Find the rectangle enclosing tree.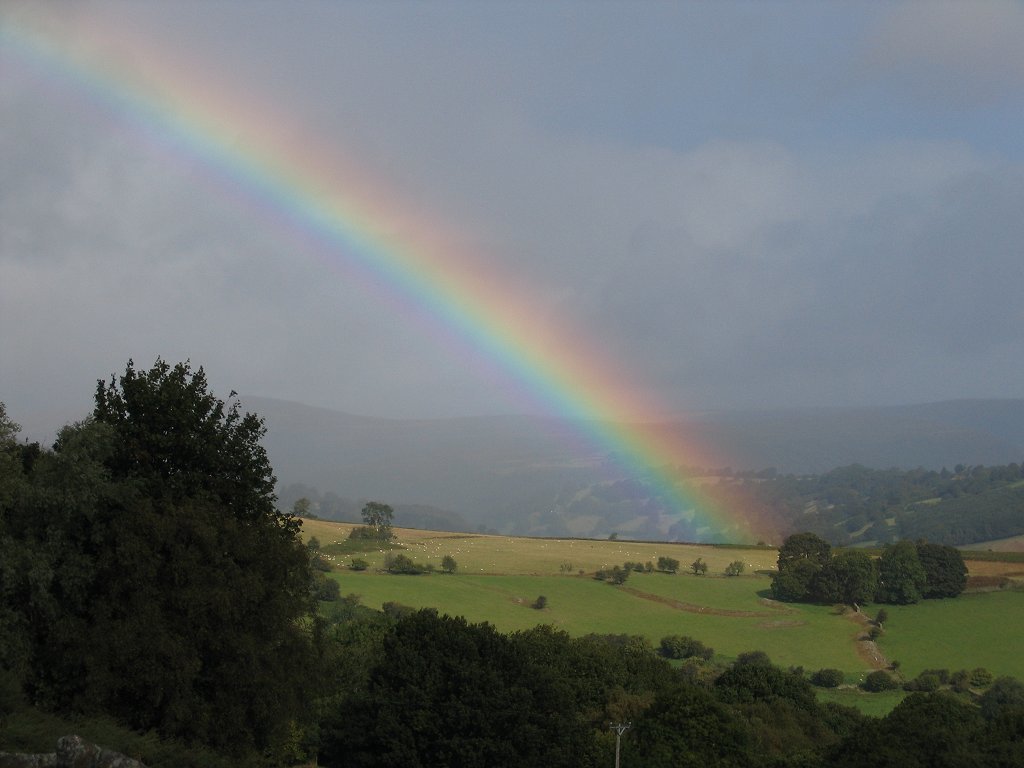
[837,691,1023,767].
